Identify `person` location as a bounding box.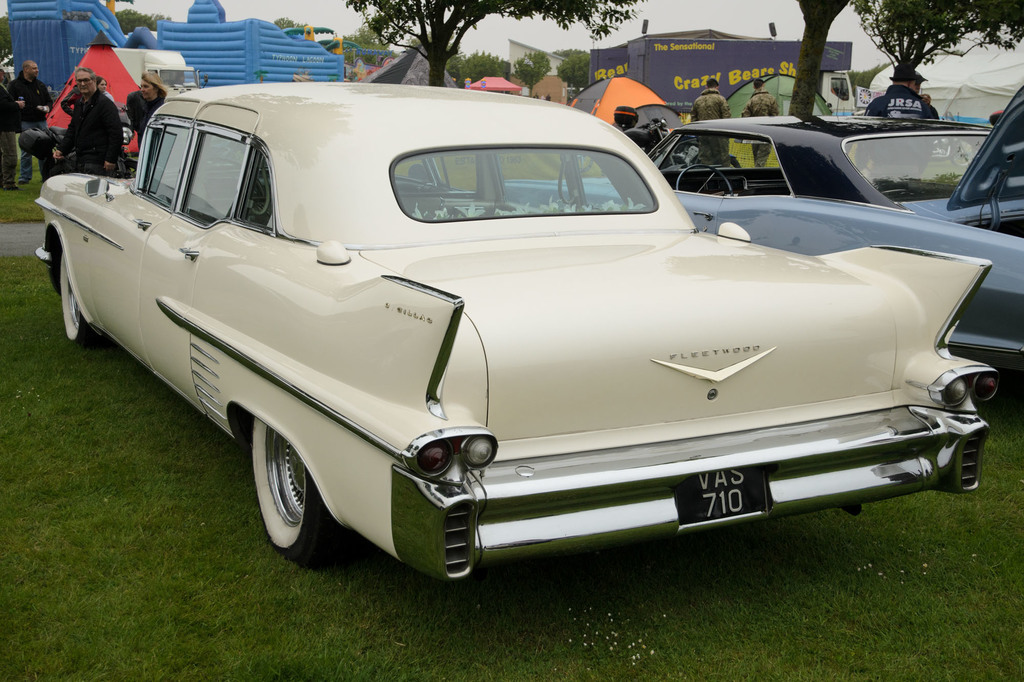
region(97, 76, 122, 106).
